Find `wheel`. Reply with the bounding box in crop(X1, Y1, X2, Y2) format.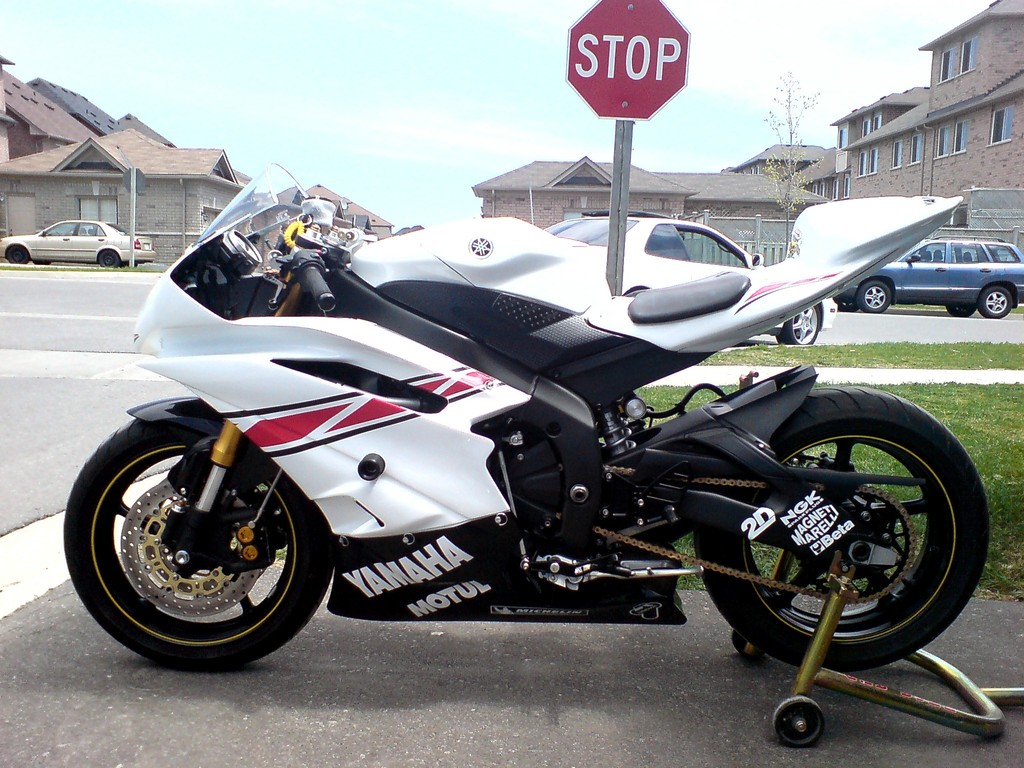
crop(97, 252, 124, 266).
